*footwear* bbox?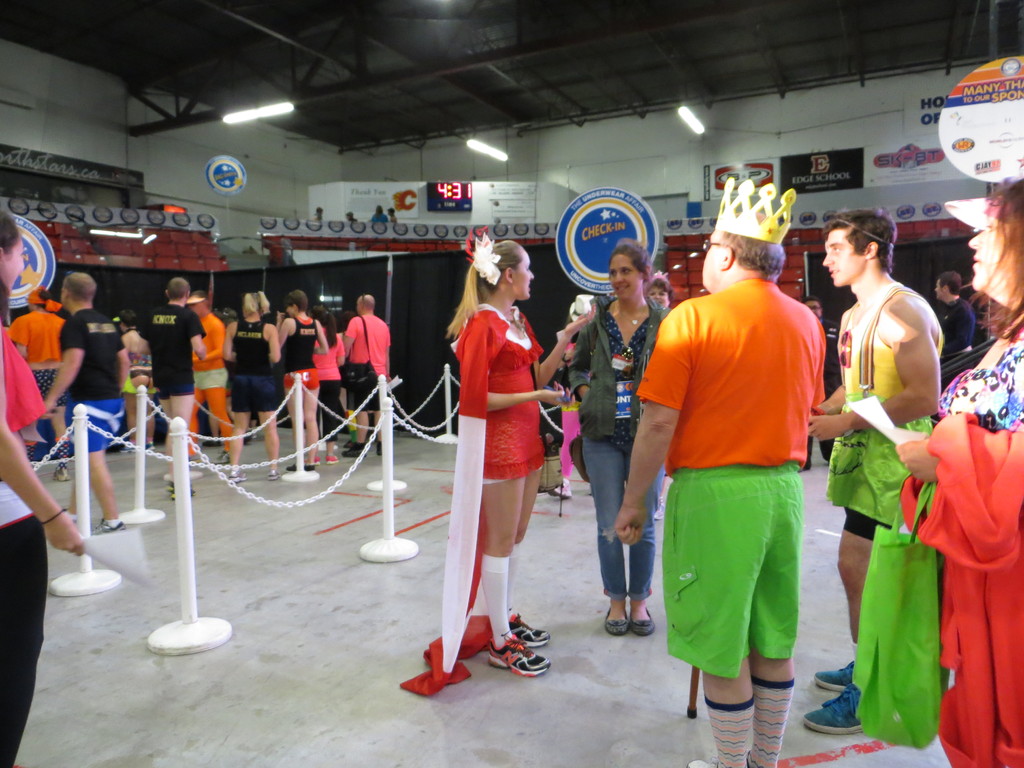
BBox(822, 663, 851, 691)
